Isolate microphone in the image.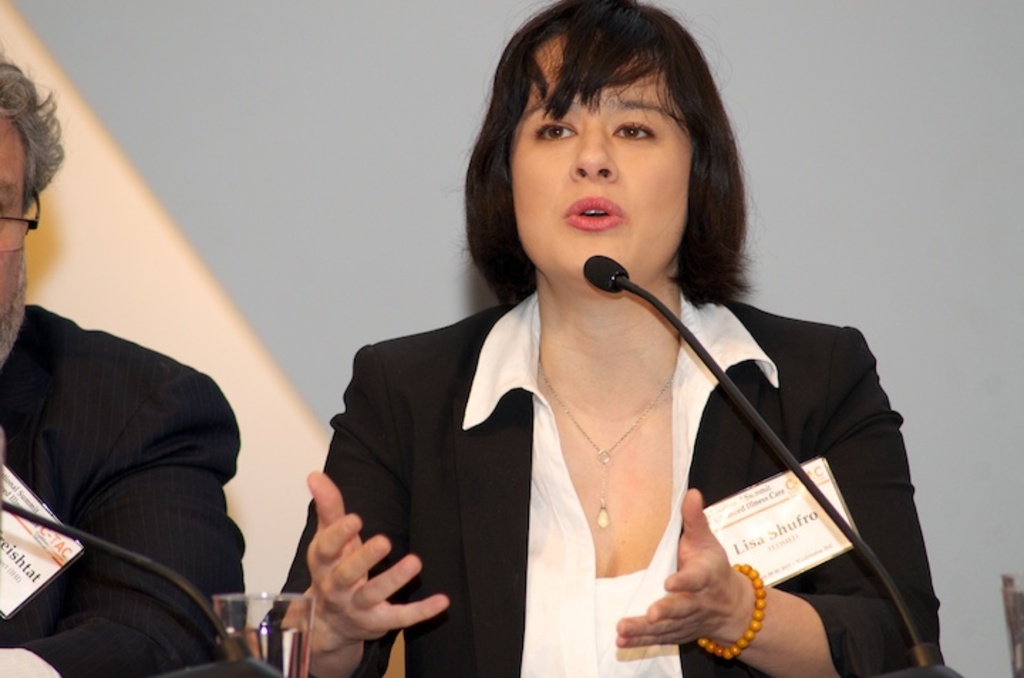
Isolated region: 583, 252, 963, 677.
